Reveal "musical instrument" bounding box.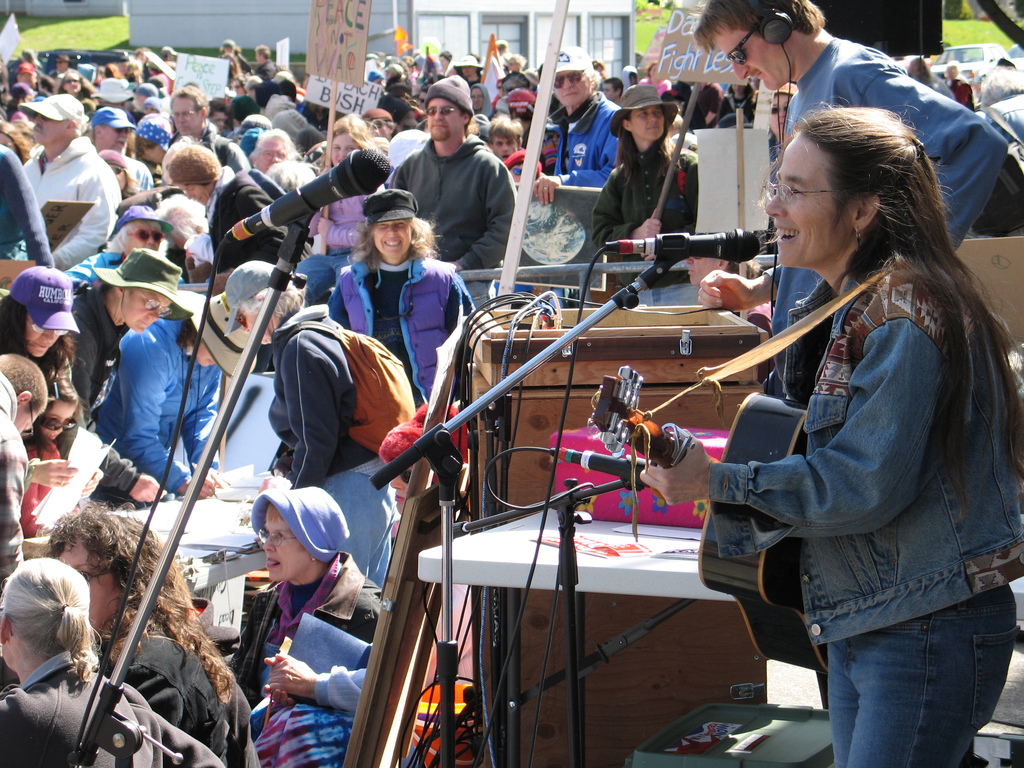
Revealed: [584,363,844,682].
